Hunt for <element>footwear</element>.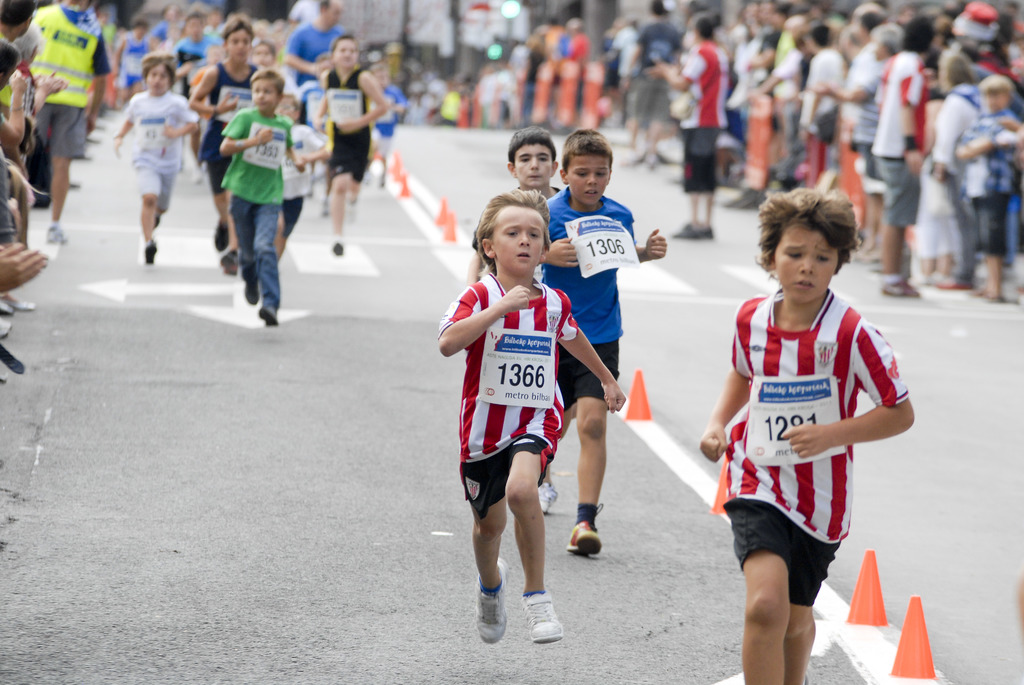
Hunted down at [x1=519, y1=592, x2=564, y2=642].
